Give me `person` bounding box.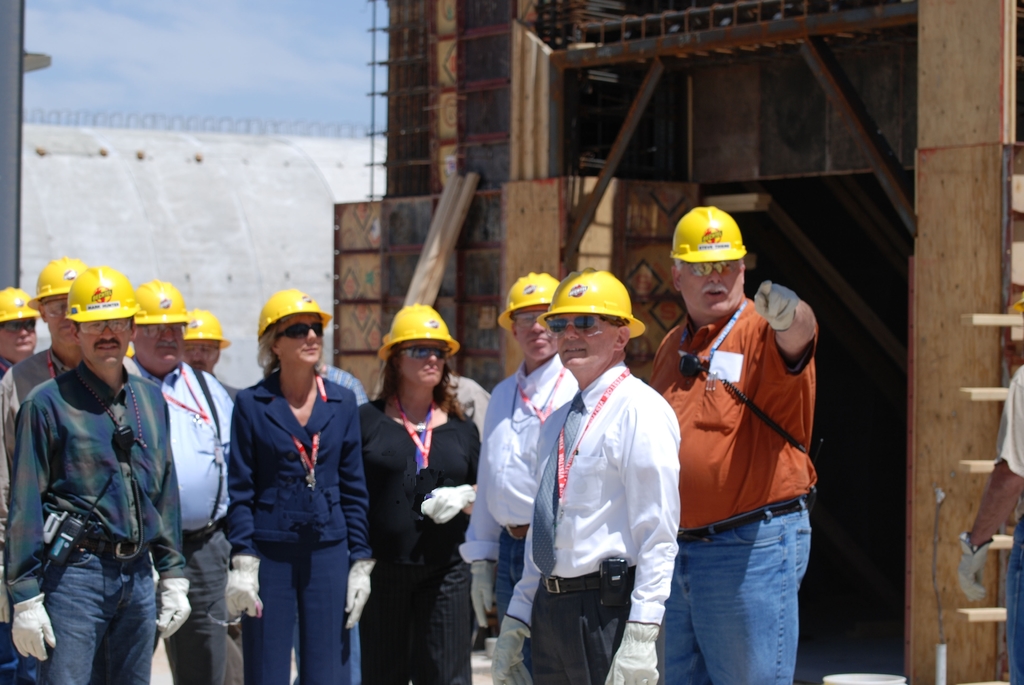
<region>1, 256, 88, 522</region>.
